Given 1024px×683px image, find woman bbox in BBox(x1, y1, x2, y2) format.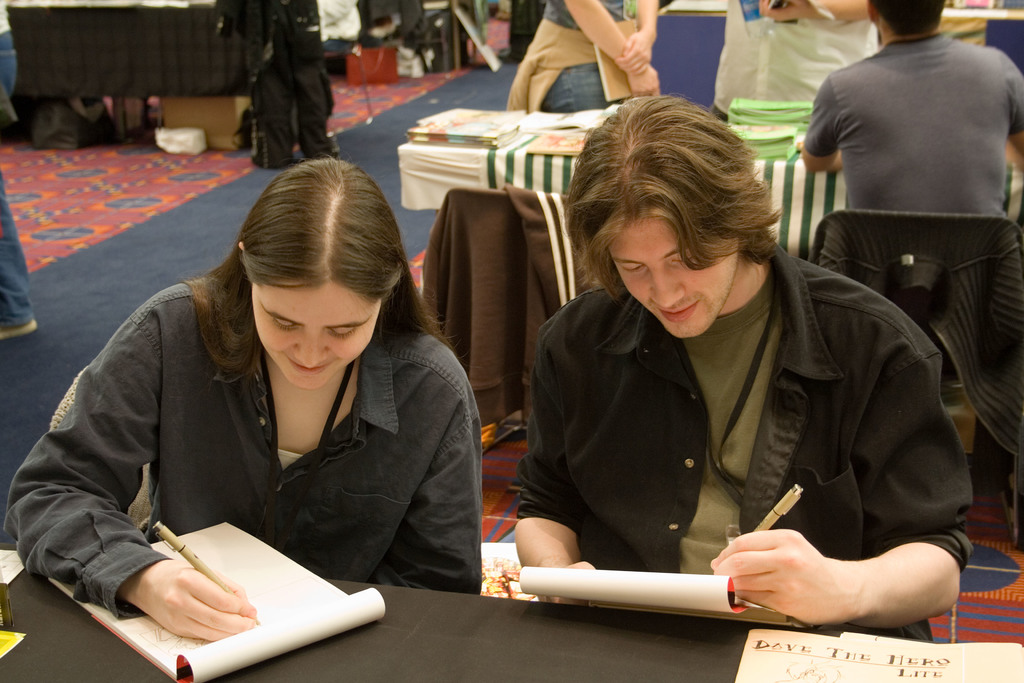
BBox(507, 0, 661, 117).
